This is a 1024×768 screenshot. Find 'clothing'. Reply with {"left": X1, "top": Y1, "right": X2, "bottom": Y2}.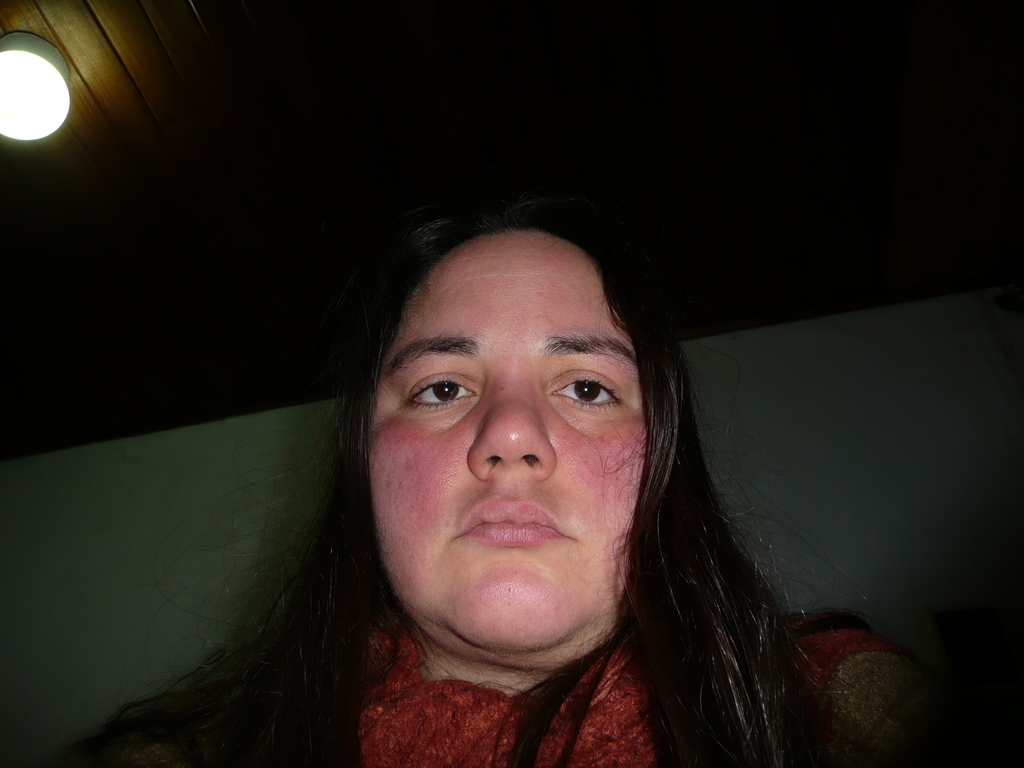
{"left": 74, "top": 602, "right": 1018, "bottom": 767}.
